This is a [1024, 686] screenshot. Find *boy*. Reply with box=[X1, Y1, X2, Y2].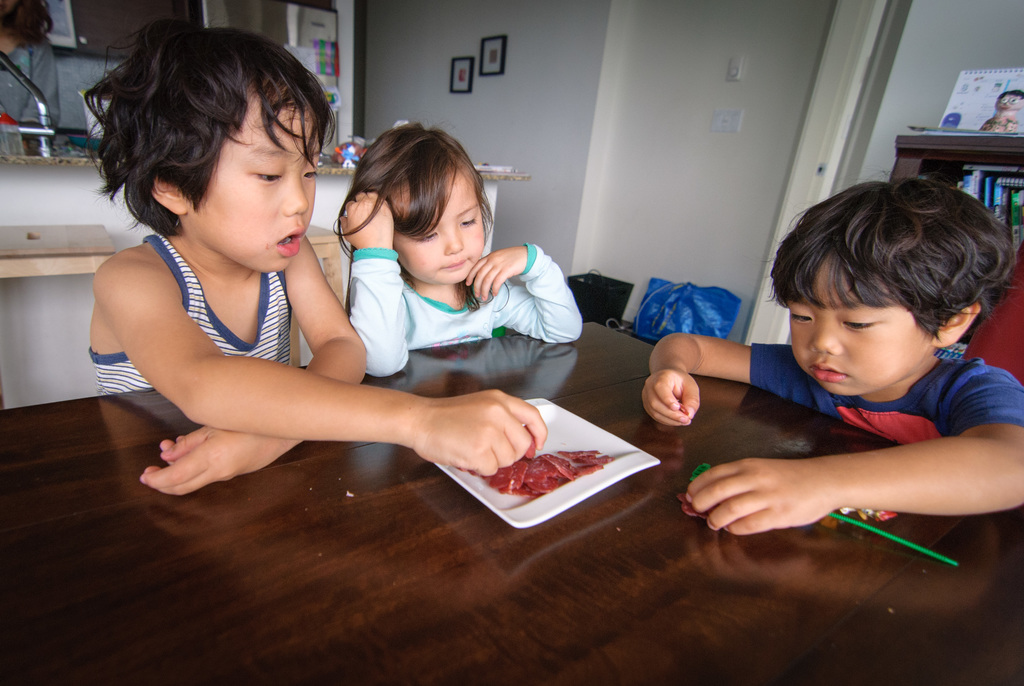
box=[689, 169, 1023, 570].
